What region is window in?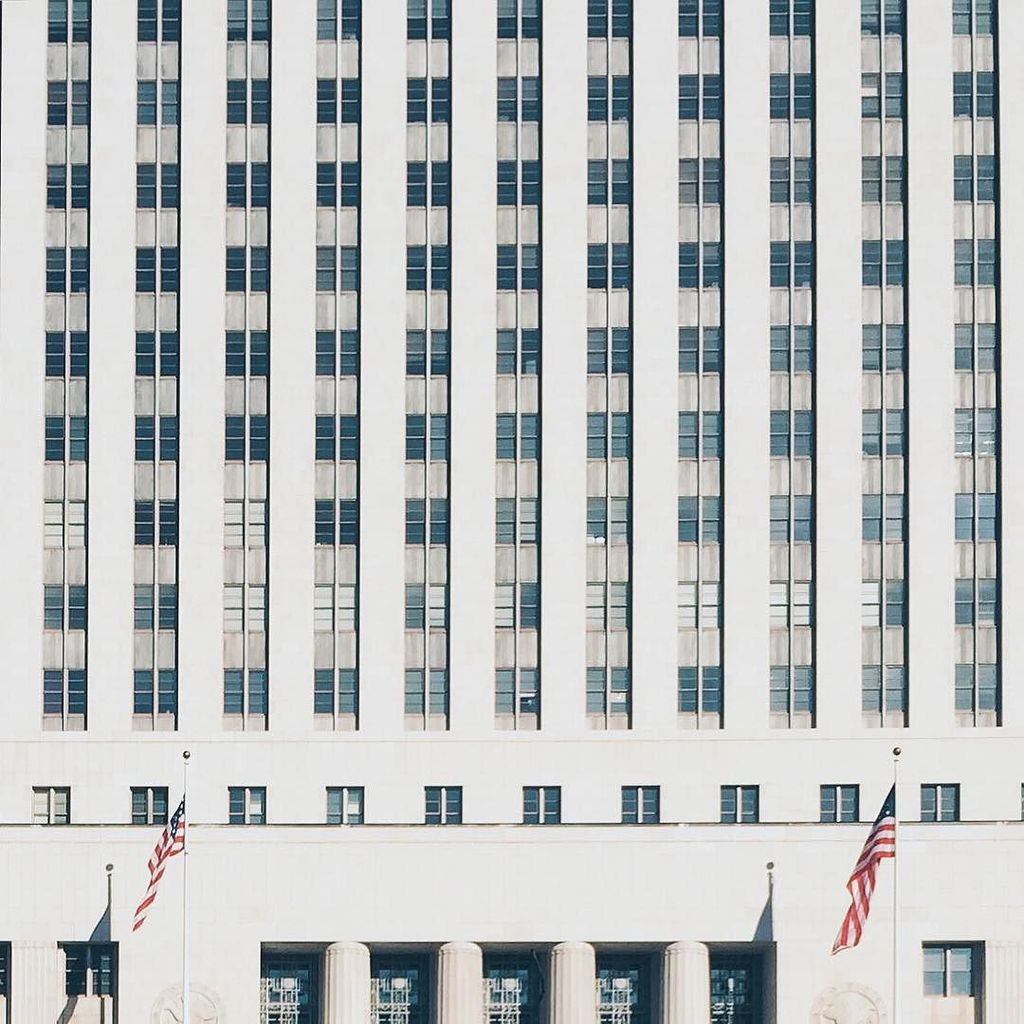
box=[909, 775, 964, 825].
